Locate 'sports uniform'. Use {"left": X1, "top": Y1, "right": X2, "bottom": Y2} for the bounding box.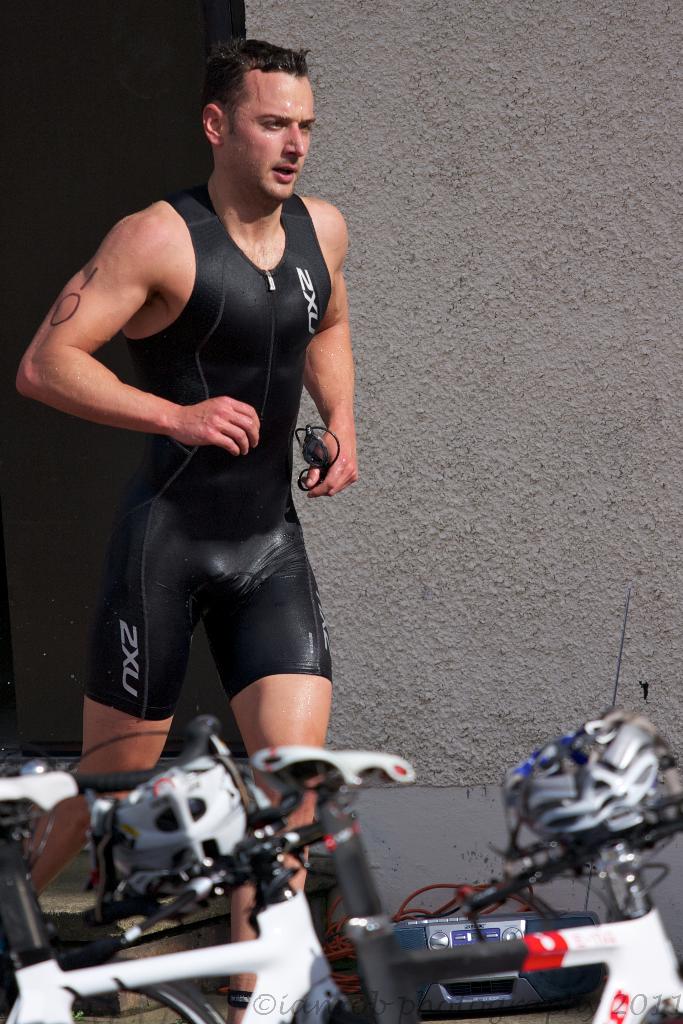
{"left": 85, "top": 196, "right": 336, "bottom": 733}.
